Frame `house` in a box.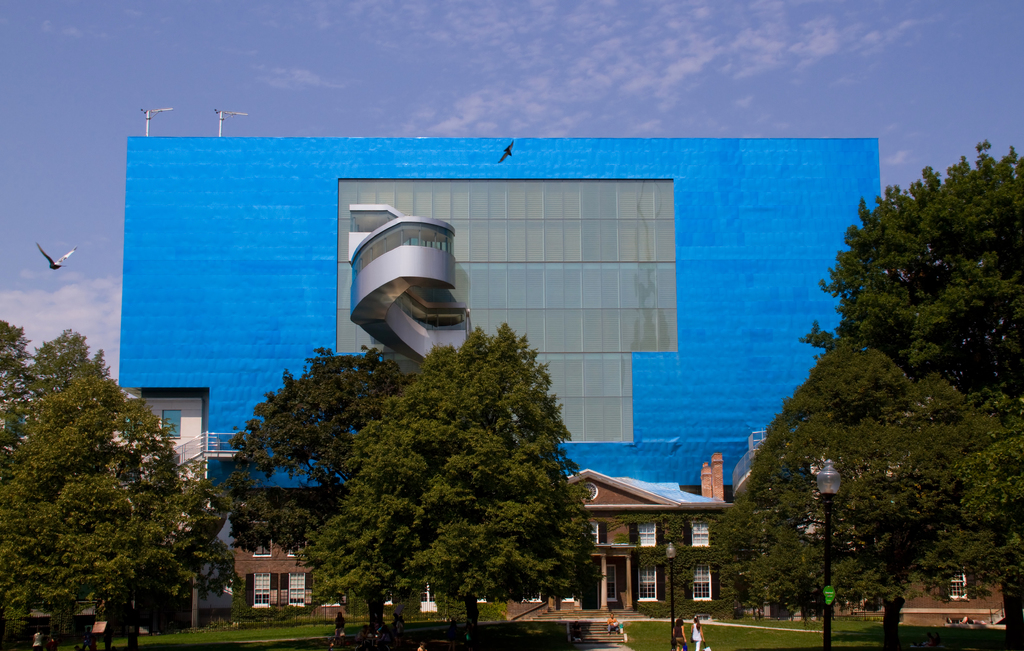
{"left": 547, "top": 445, "right": 735, "bottom": 622}.
